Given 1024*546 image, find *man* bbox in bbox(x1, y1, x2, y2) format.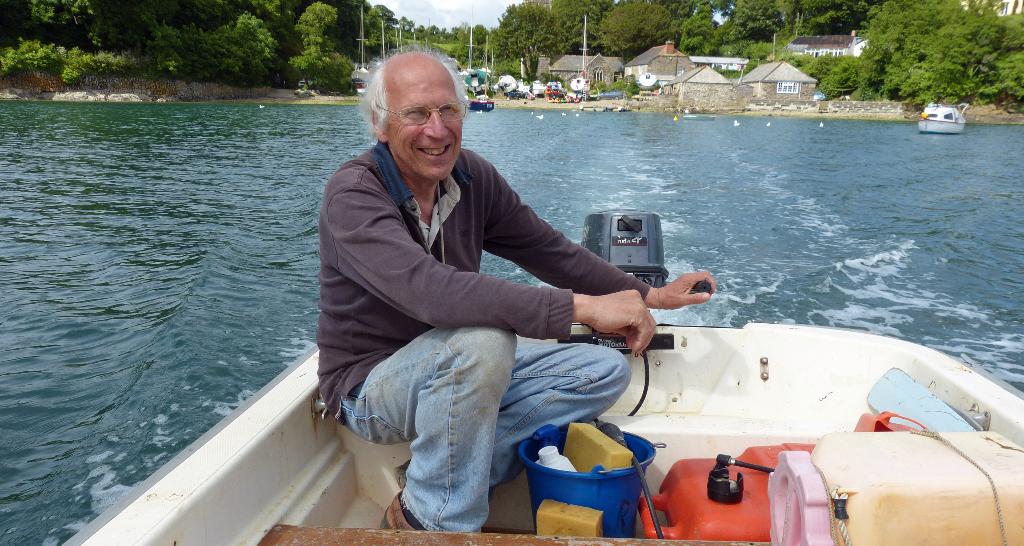
bbox(305, 59, 675, 527).
